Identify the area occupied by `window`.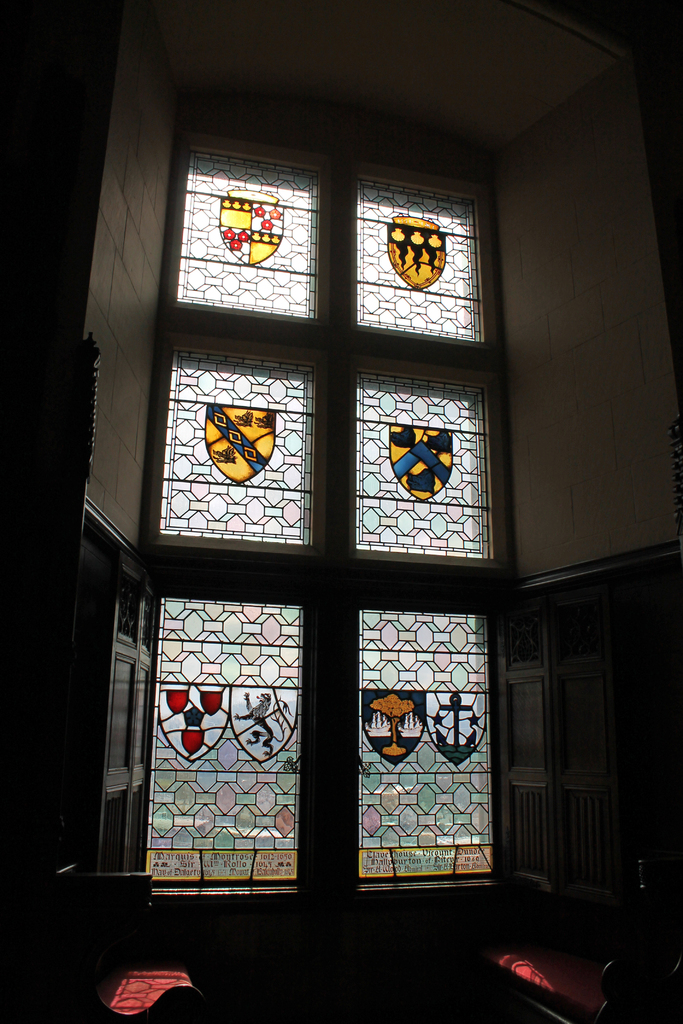
Area: {"left": 172, "top": 148, "right": 324, "bottom": 314}.
